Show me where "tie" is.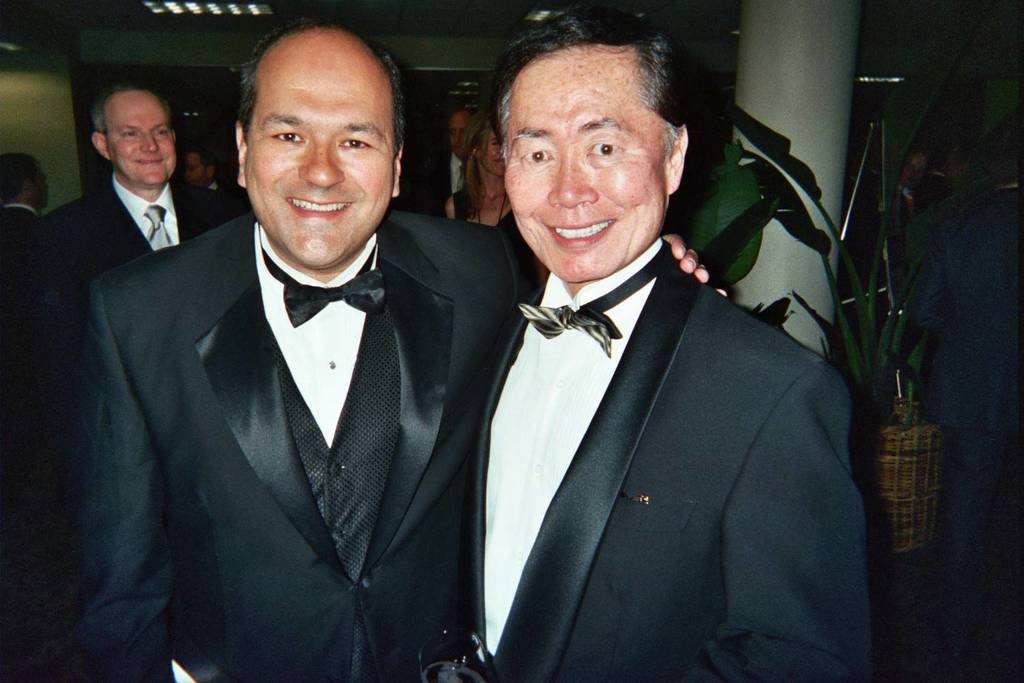
"tie" is at detection(136, 204, 175, 251).
